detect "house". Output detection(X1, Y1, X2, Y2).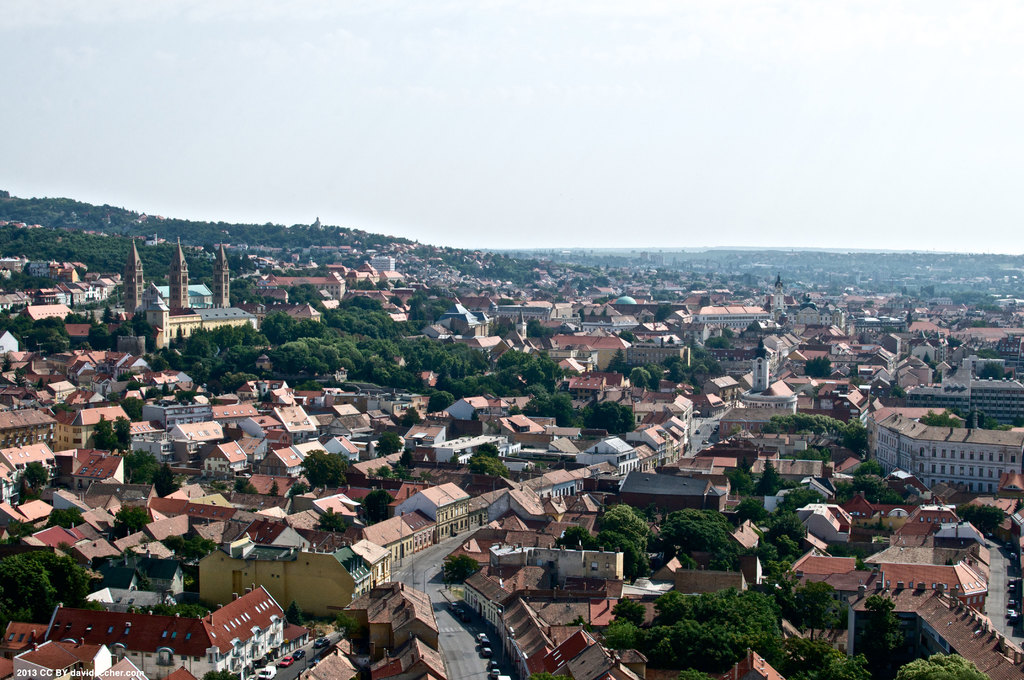
detection(746, 374, 801, 414).
